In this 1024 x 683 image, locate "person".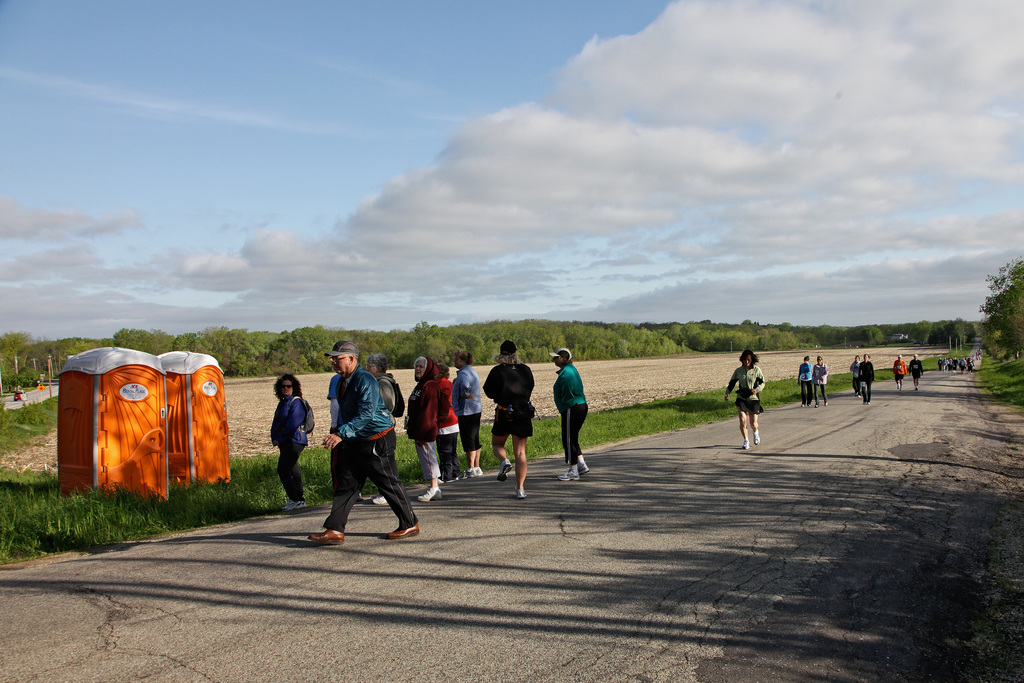
Bounding box: l=932, t=352, r=945, b=373.
